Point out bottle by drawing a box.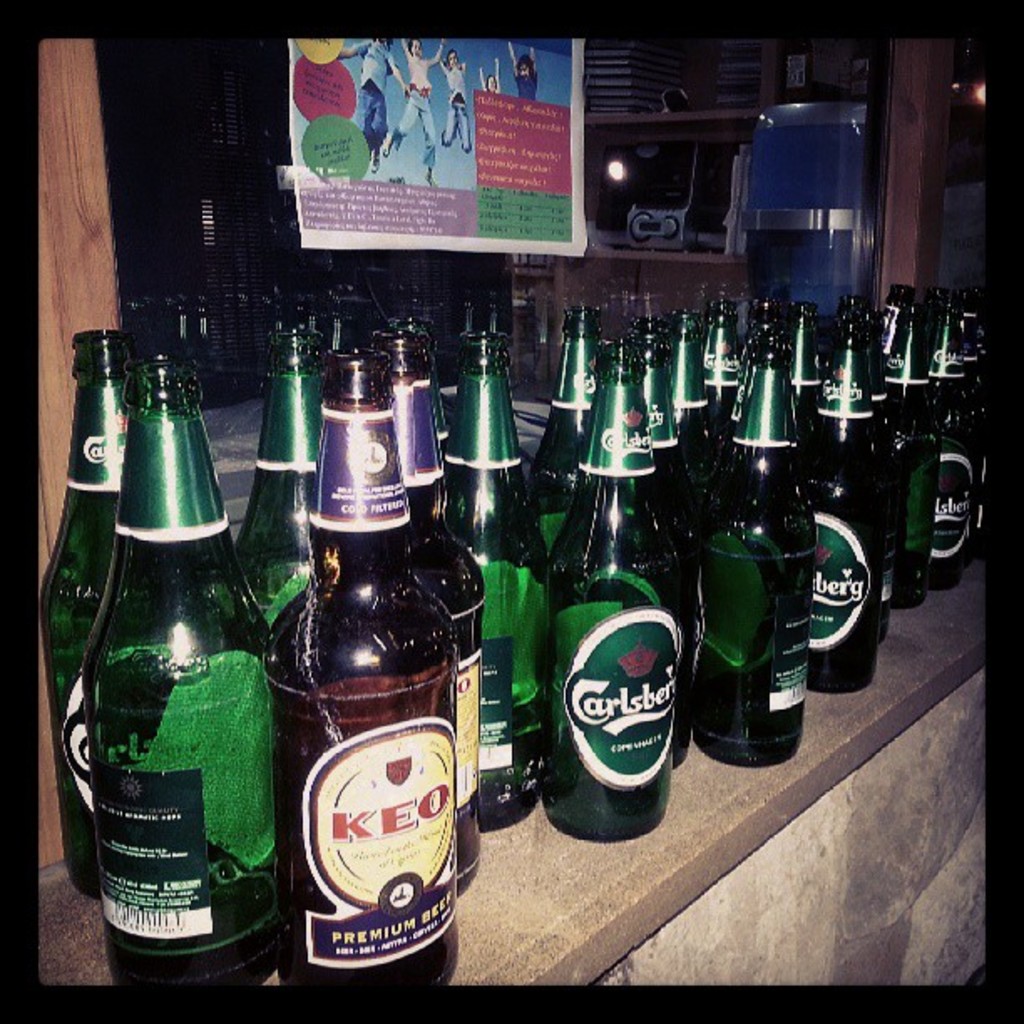
box(885, 288, 945, 594).
